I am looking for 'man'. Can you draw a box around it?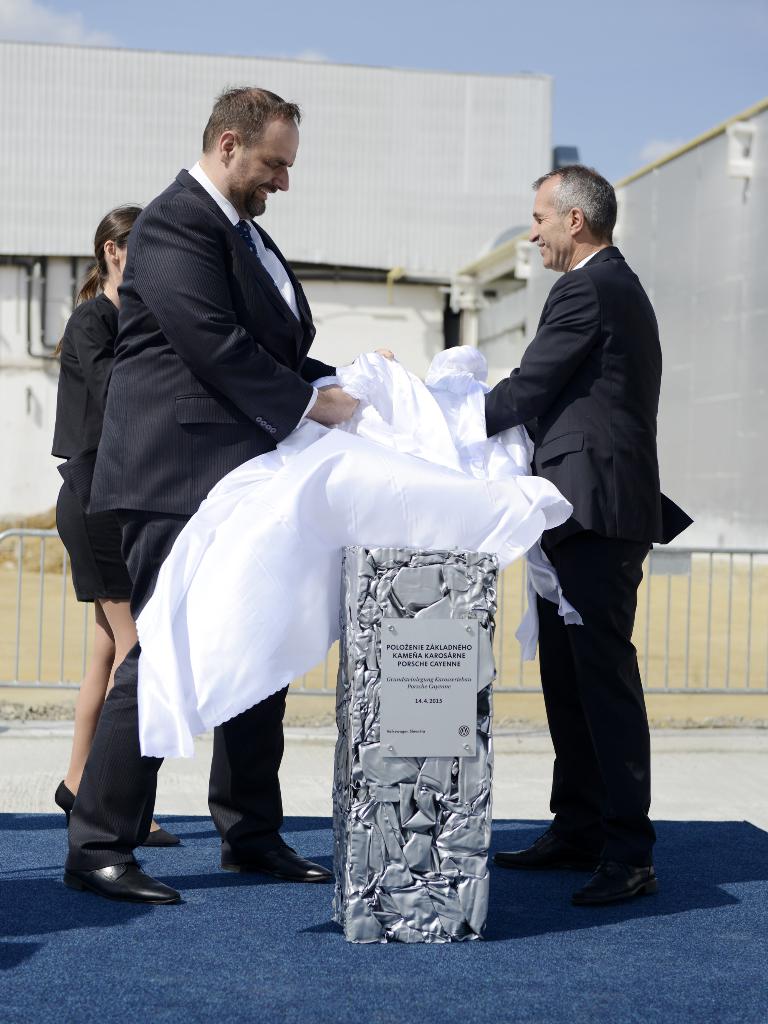
Sure, the bounding box is region(473, 161, 698, 903).
